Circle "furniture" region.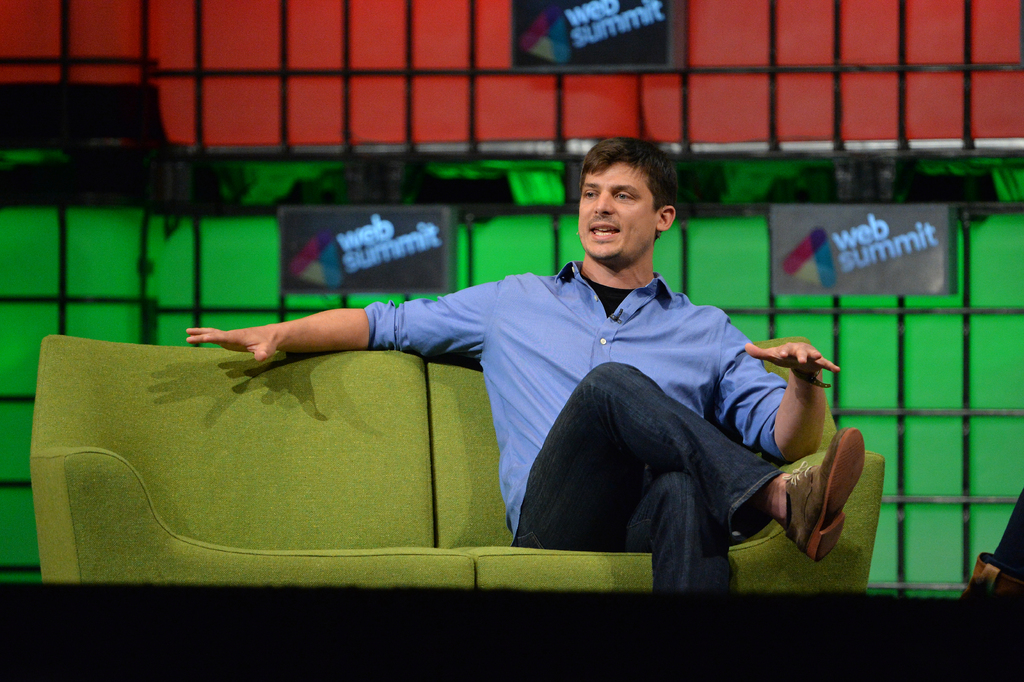
Region: bbox=[28, 333, 883, 584].
